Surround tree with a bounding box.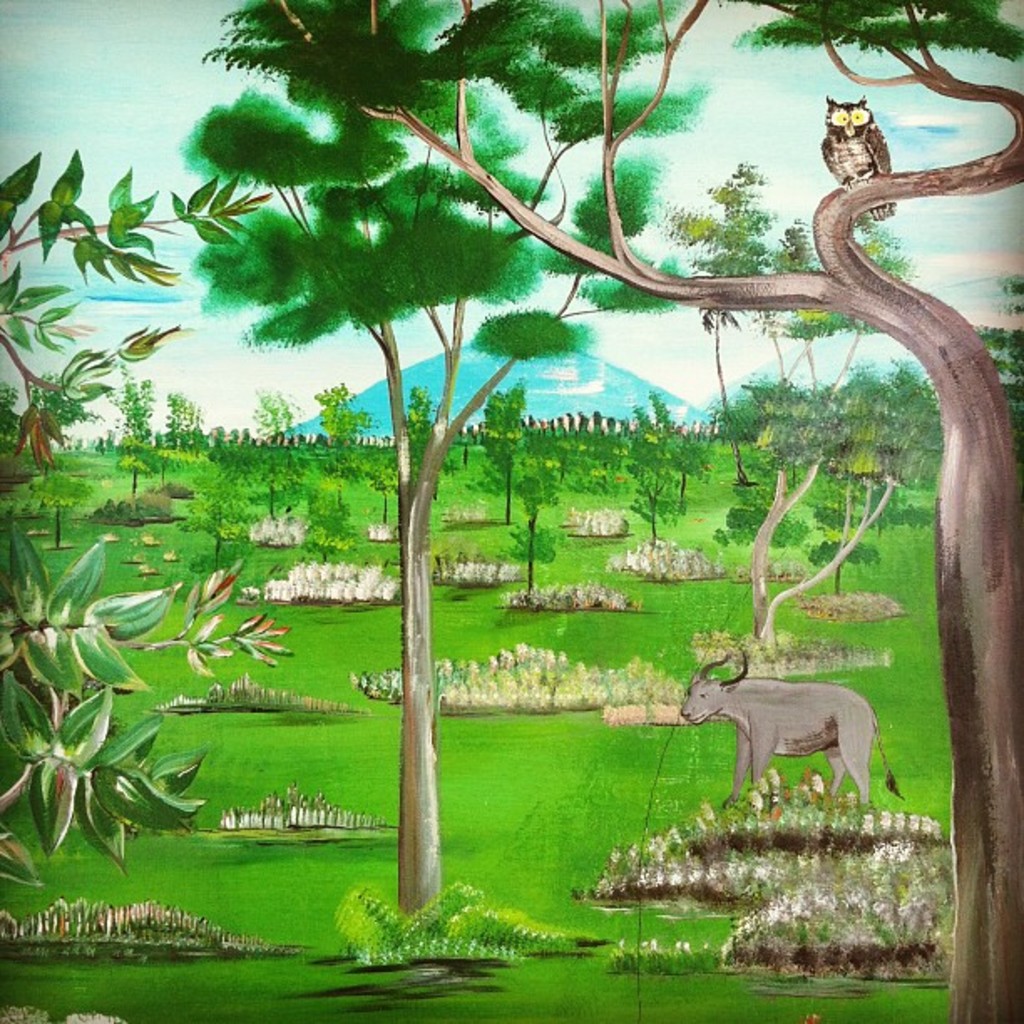
bbox(234, 375, 296, 512).
